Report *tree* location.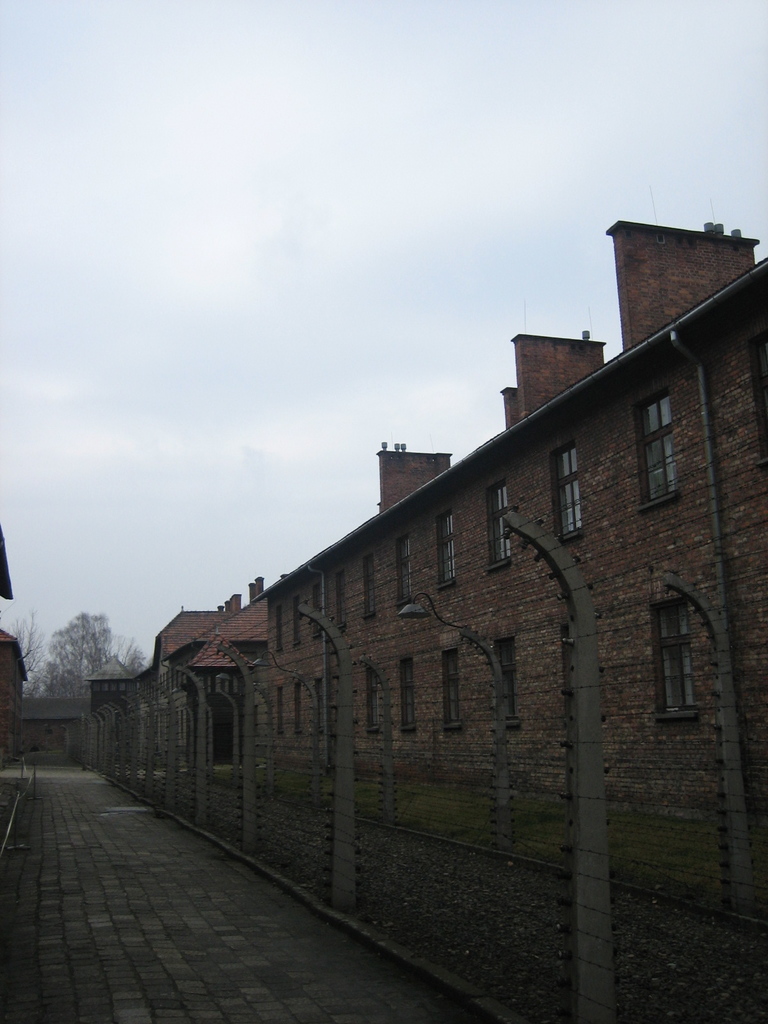
Report: {"left": 116, "top": 640, "right": 156, "bottom": 682}.
